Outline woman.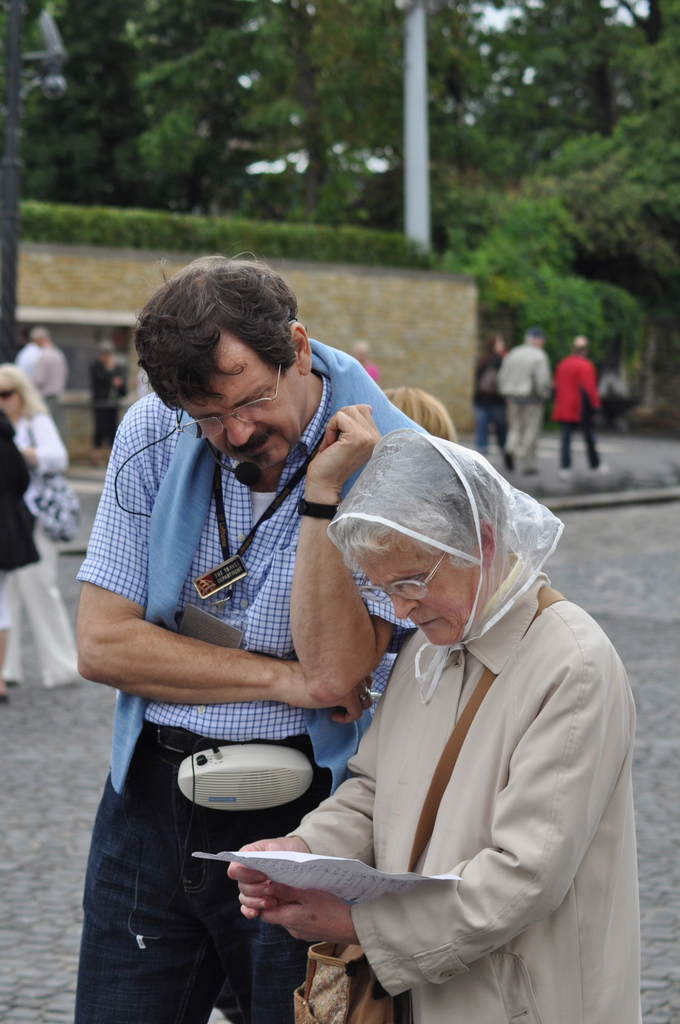
Outline: [0, 362, 101, 691].
